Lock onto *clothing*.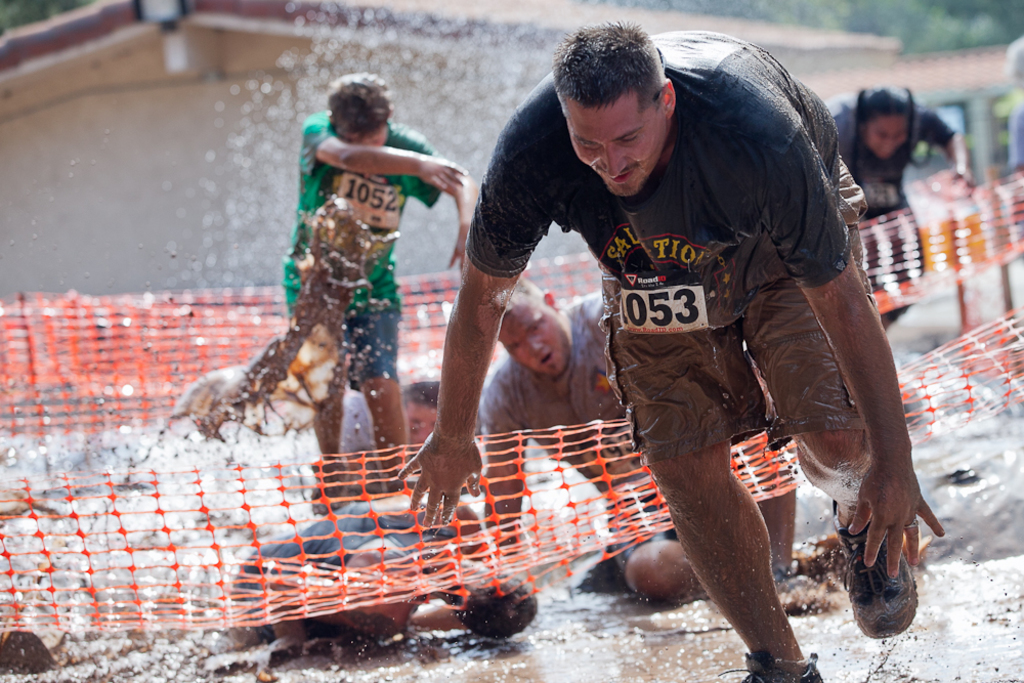
Locked: bbox=[475, 288, 669, 567].
